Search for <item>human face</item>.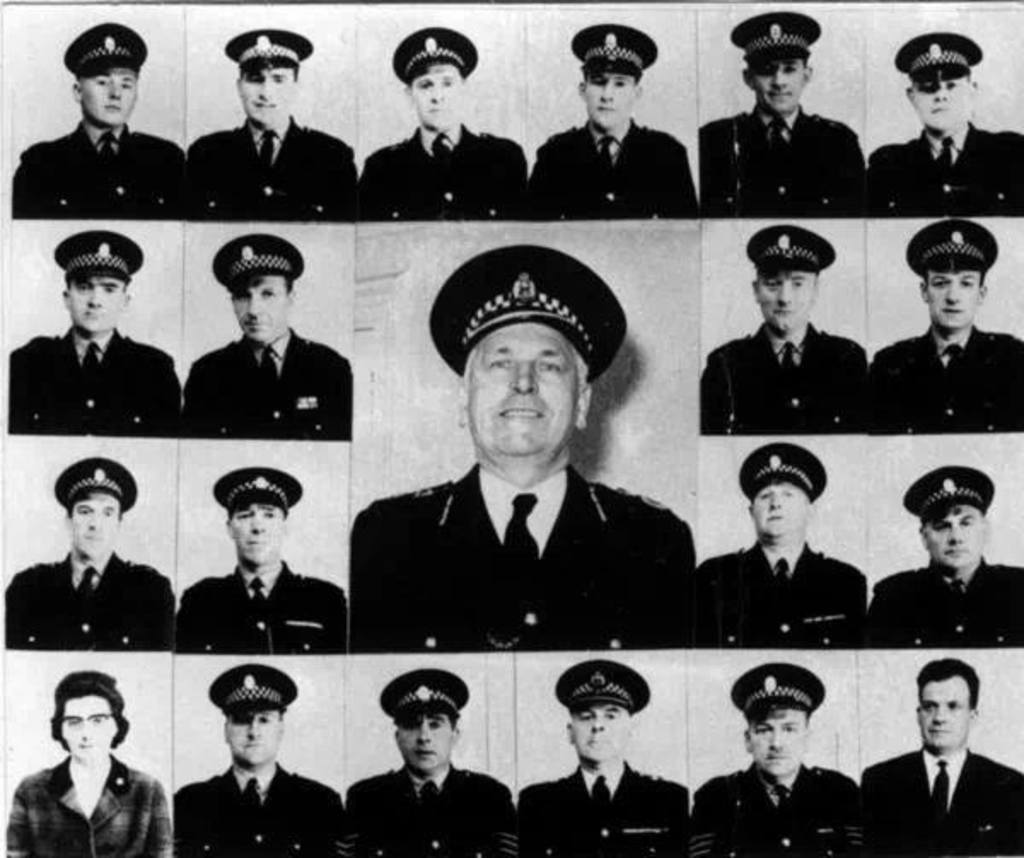
Found at 67 276 128 331.
